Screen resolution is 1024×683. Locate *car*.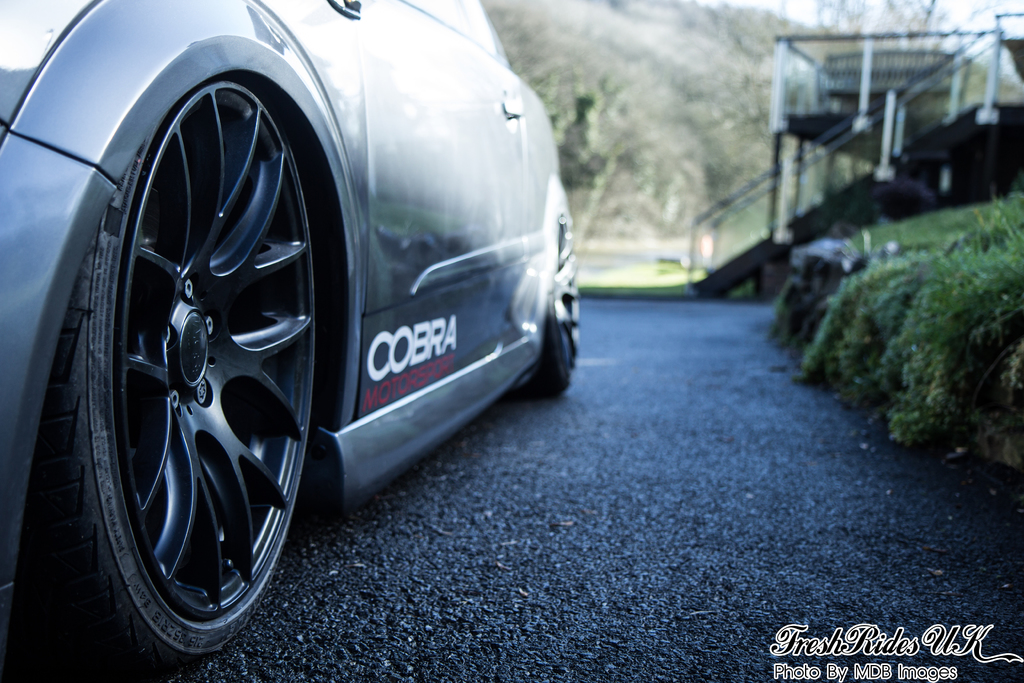
3, 0, 582, 675.
